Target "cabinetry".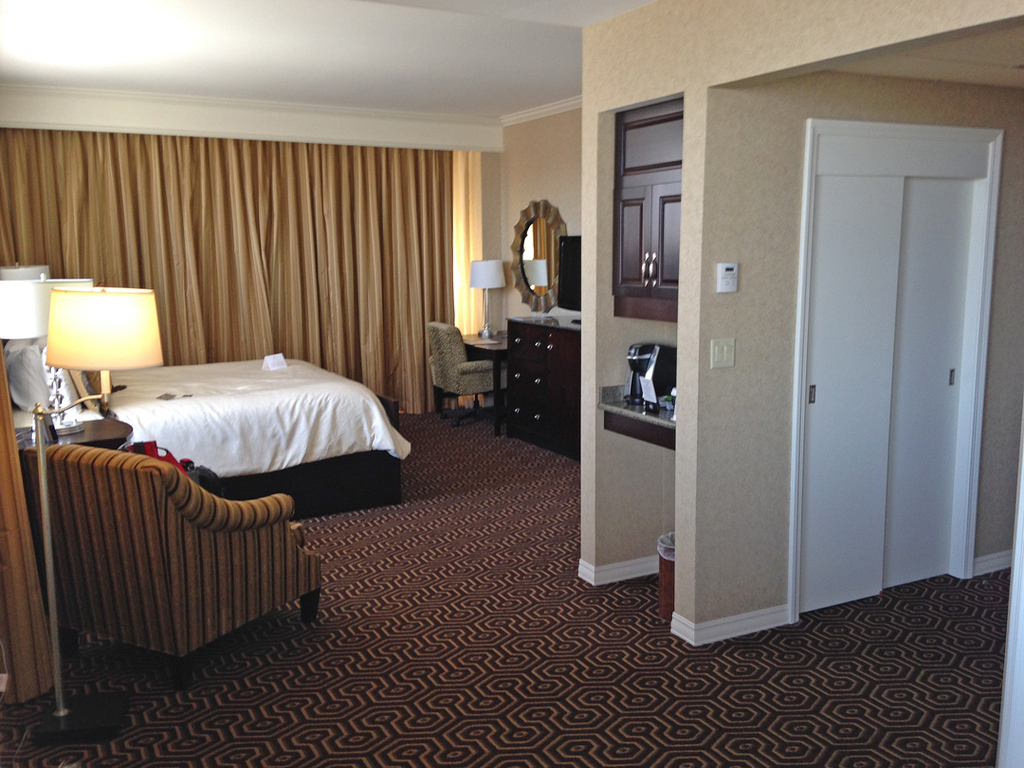
Target region: <box>611,109,678,323</box>.
